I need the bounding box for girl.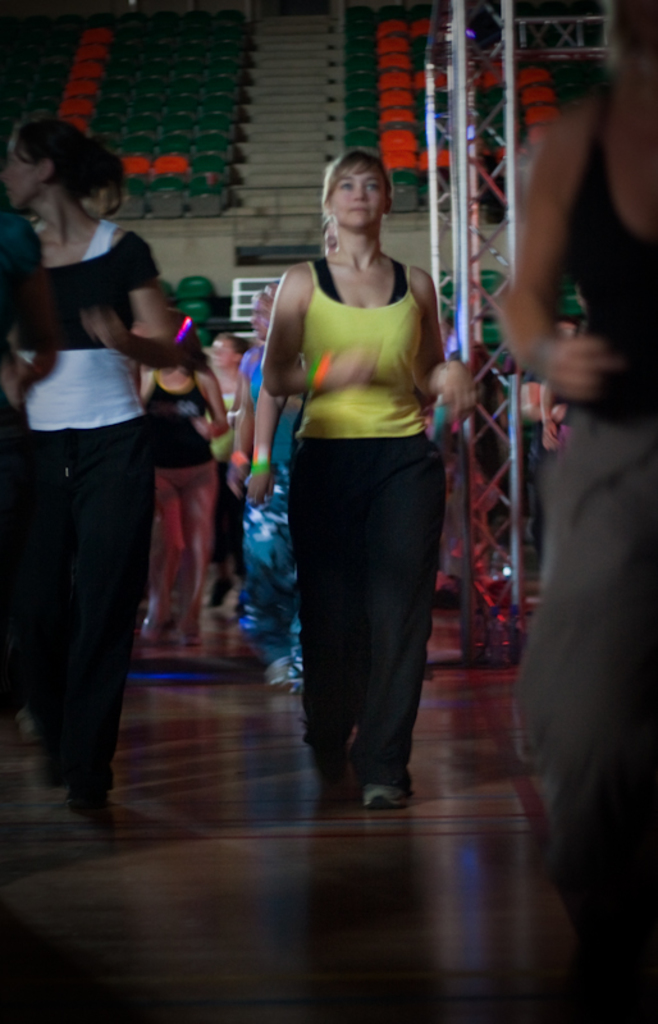
Here it is: 264:146:480:810.
